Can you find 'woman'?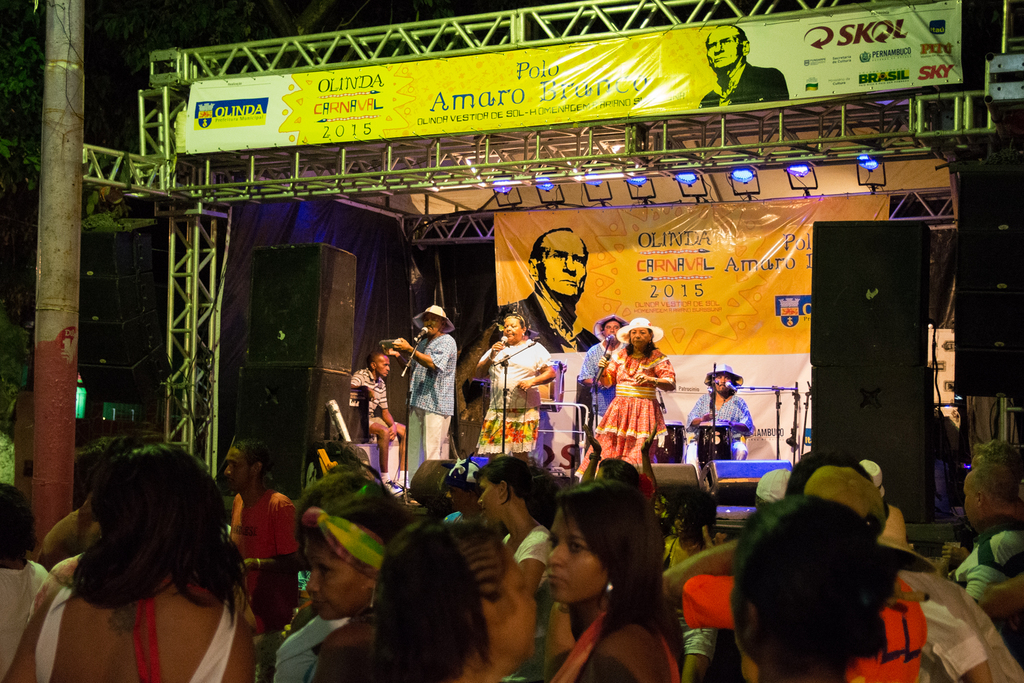
Yes, bounding box: 375, 516, 492, 682.
